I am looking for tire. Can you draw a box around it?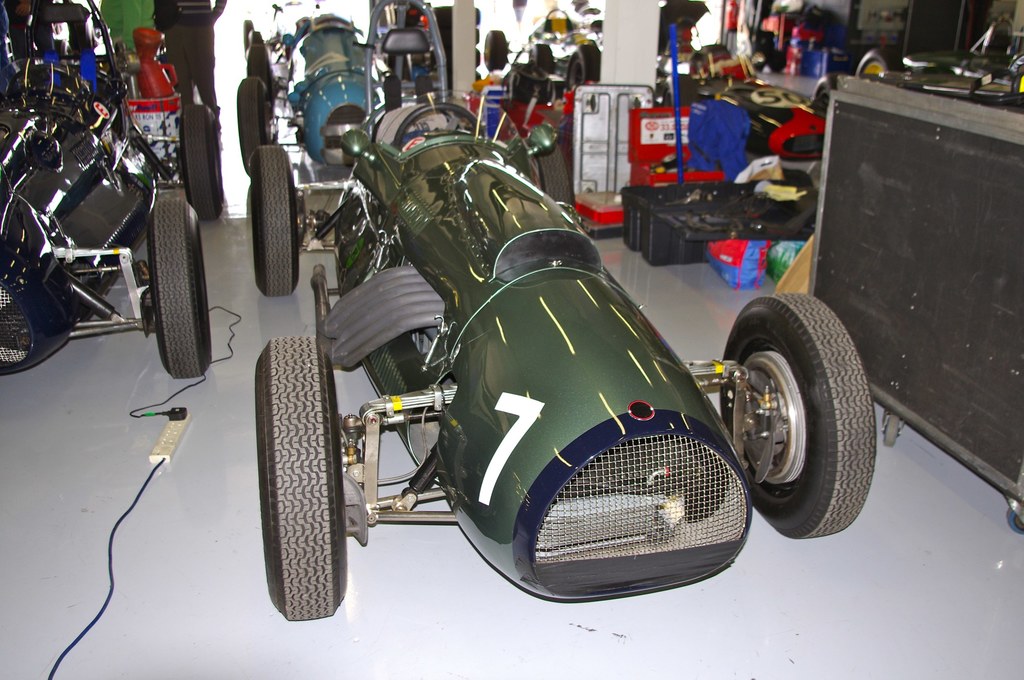
Sure, the bounding box is box(246, 44, 271, 99).
